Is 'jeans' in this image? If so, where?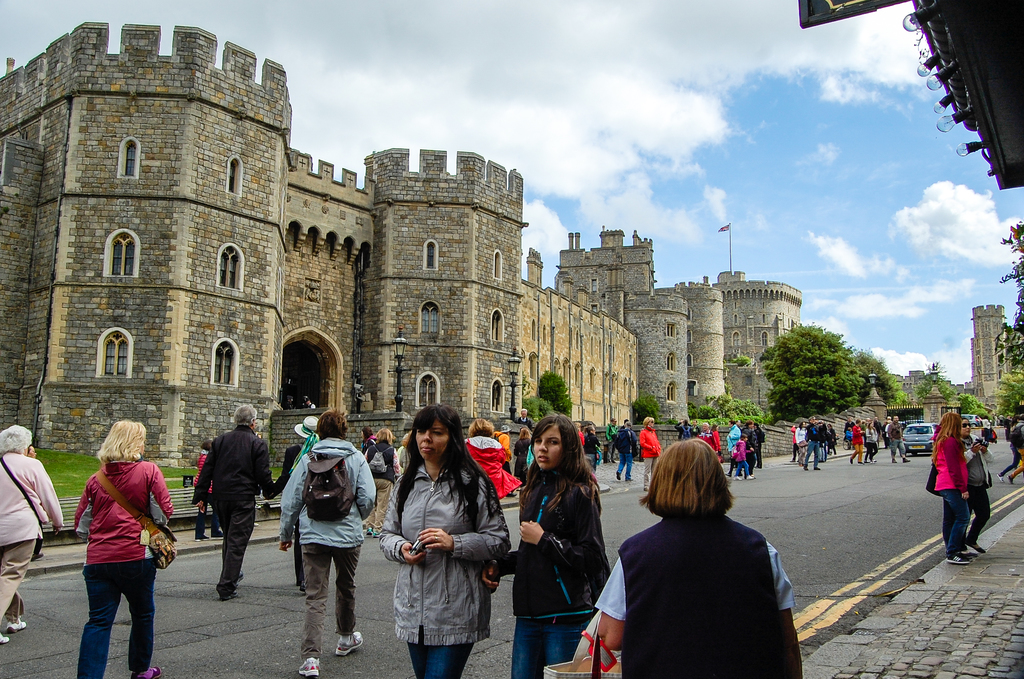
Yes, at BBox(865, 445, 876, 457).
